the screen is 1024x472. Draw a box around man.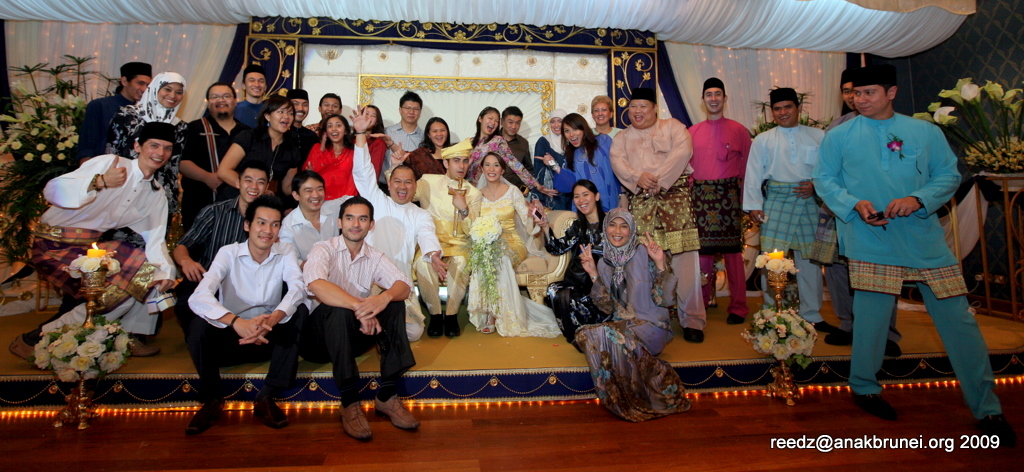
350:102:448:342.
